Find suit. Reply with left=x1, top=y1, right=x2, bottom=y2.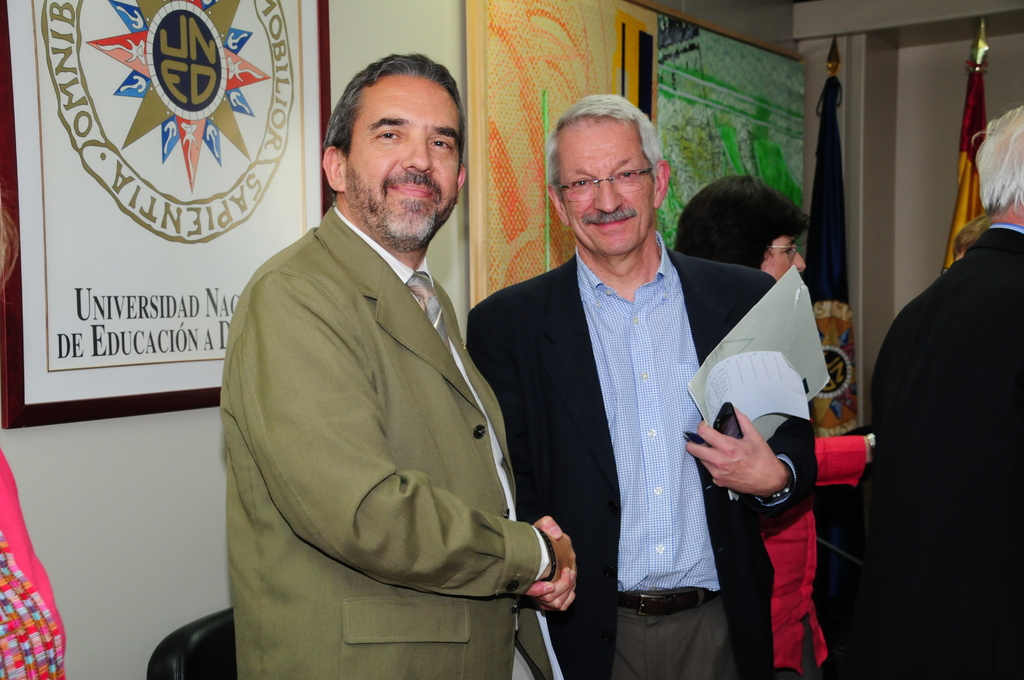
left=209, top=85, right=566, bottom=670.
